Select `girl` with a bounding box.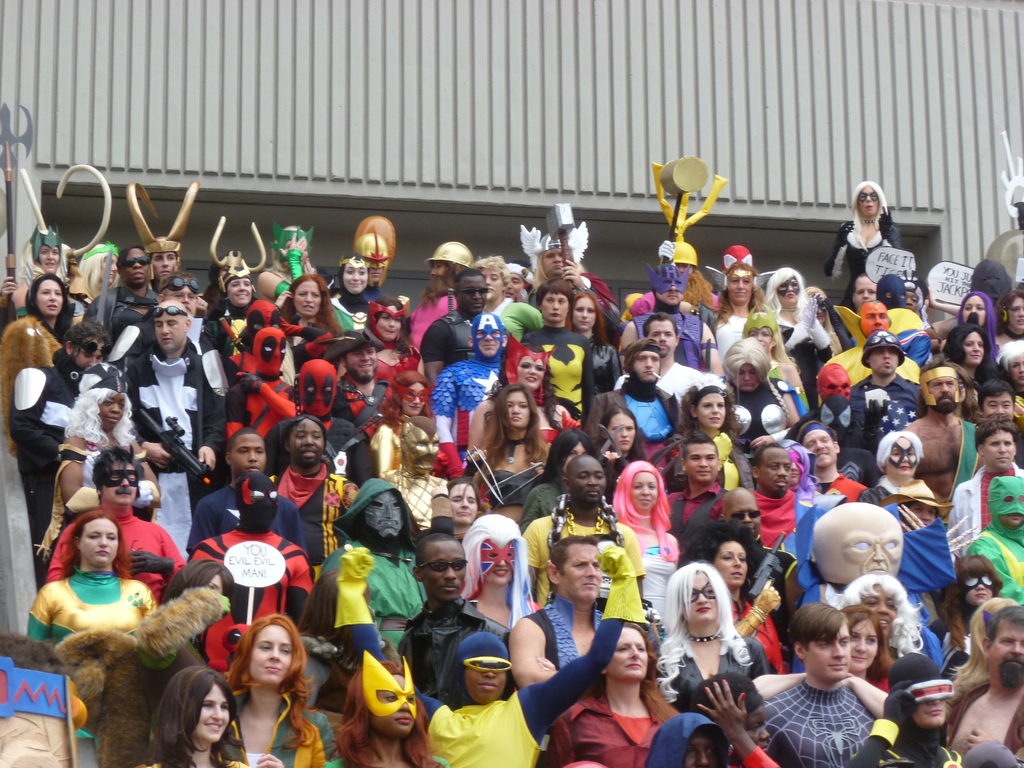
<bbox>575, 297, 622, 389</bbox>.
